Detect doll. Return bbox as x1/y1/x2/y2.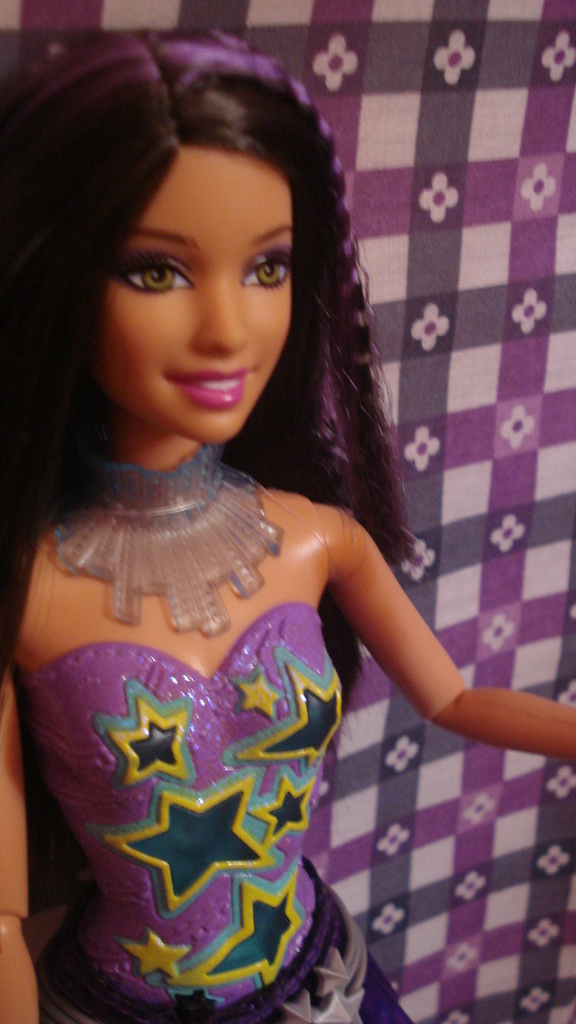
4/22/575/1023.
